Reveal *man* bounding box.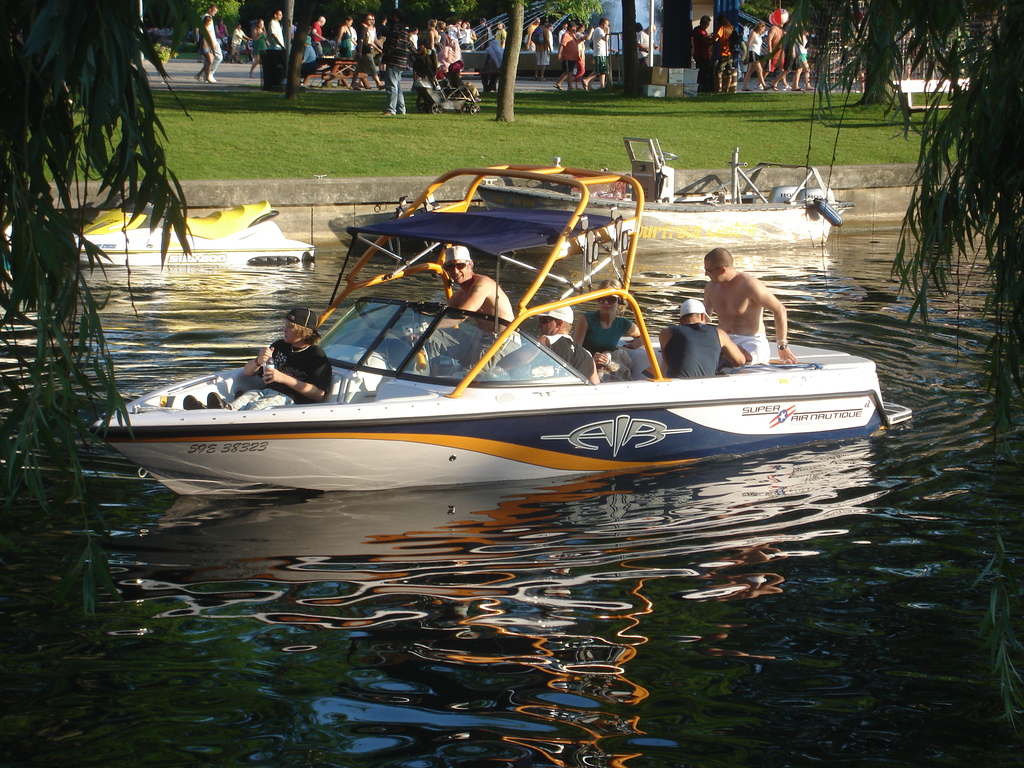
Revealed: <bbox>525, 16, 541, 49</bbox>.
